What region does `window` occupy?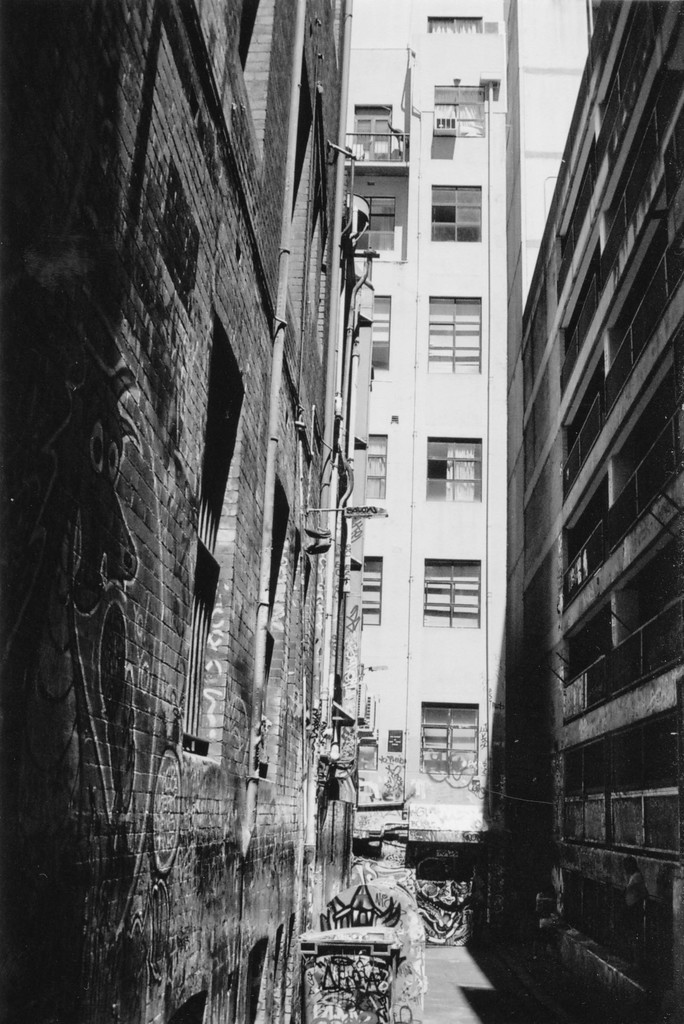
420,696,485,776.
